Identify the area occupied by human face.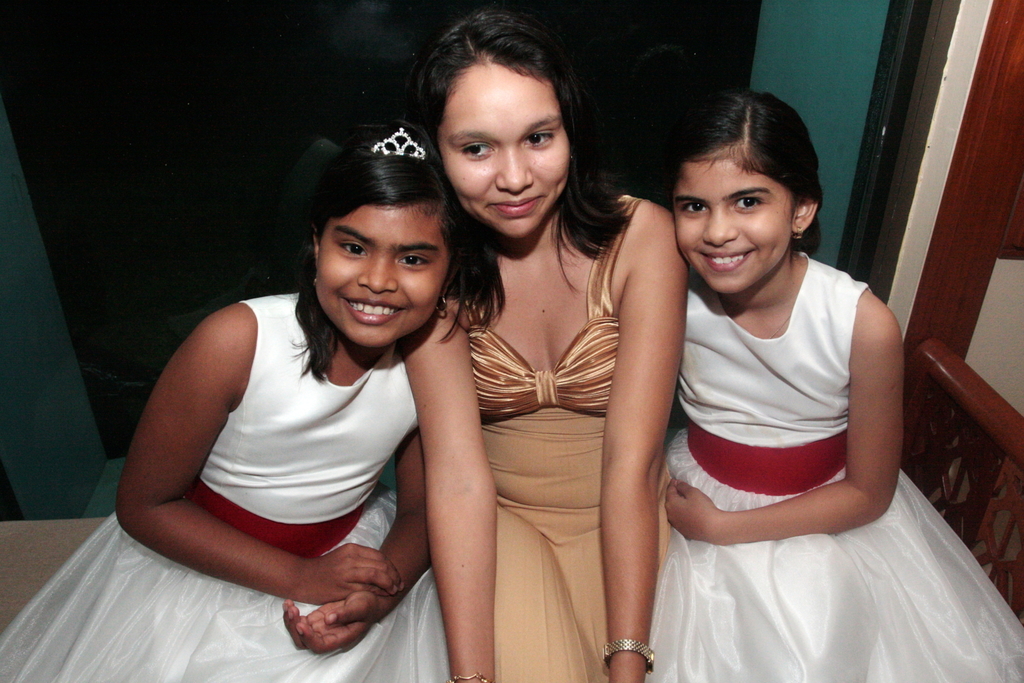
Area: {"left": 436, "top": 65, "right": 565, "bottom": 237}.
